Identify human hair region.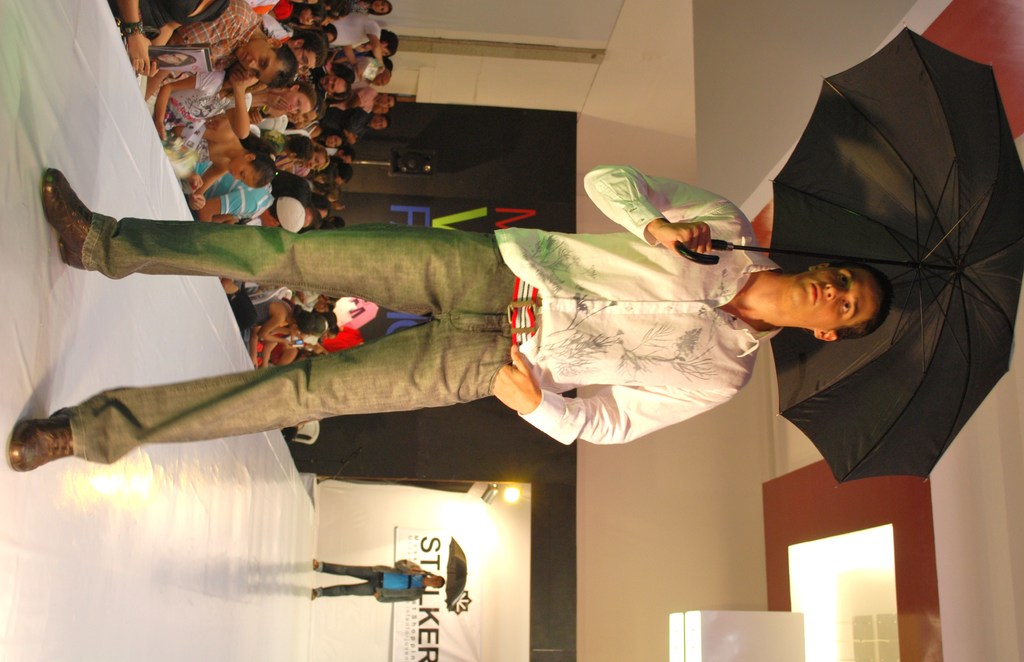
Region: region(289, 136, 315, 160).
